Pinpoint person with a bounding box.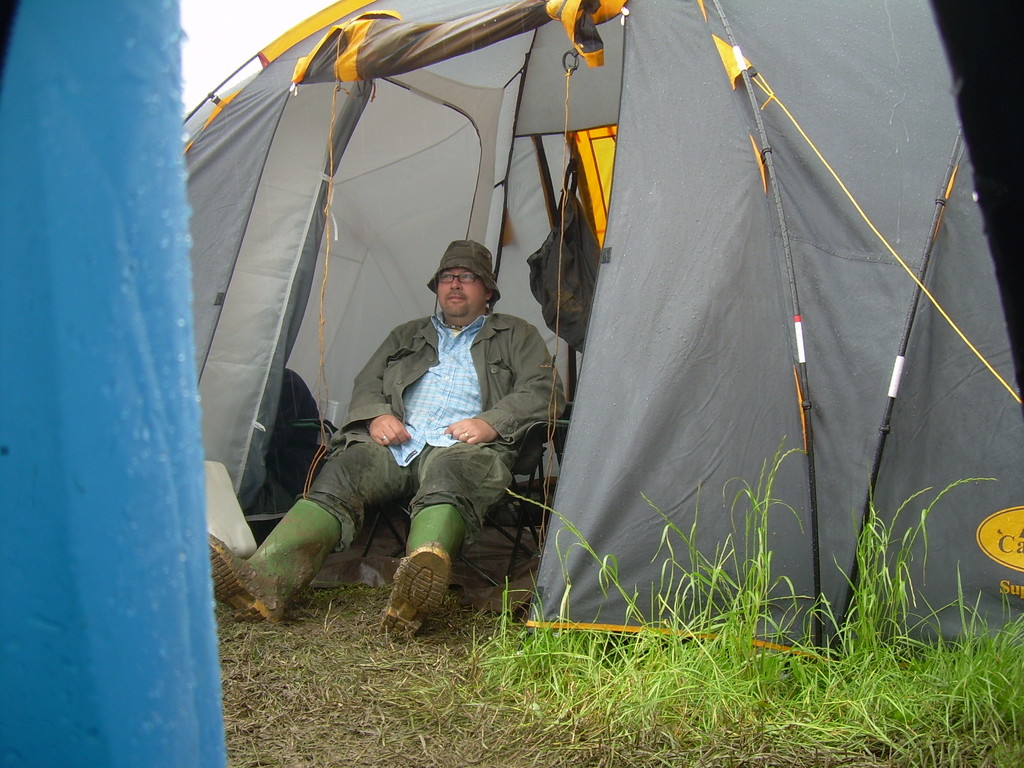
box=[203, 268, 563, 638].
